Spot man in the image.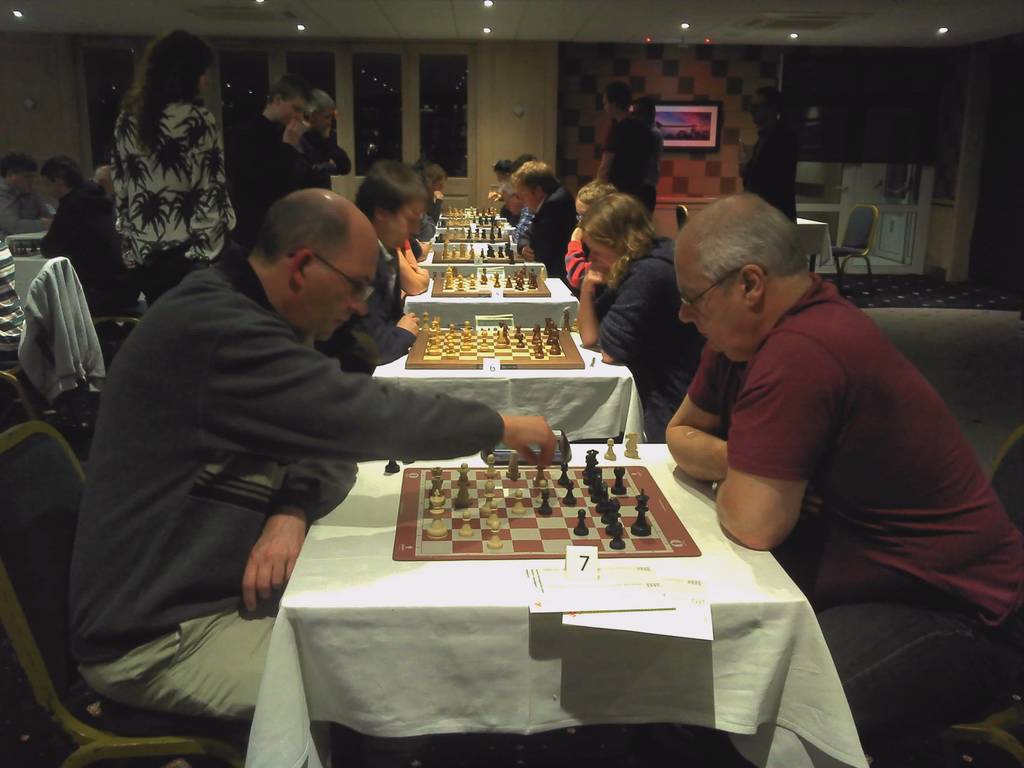
man found at (left=661, top=188, right=1023, bottom=767).
